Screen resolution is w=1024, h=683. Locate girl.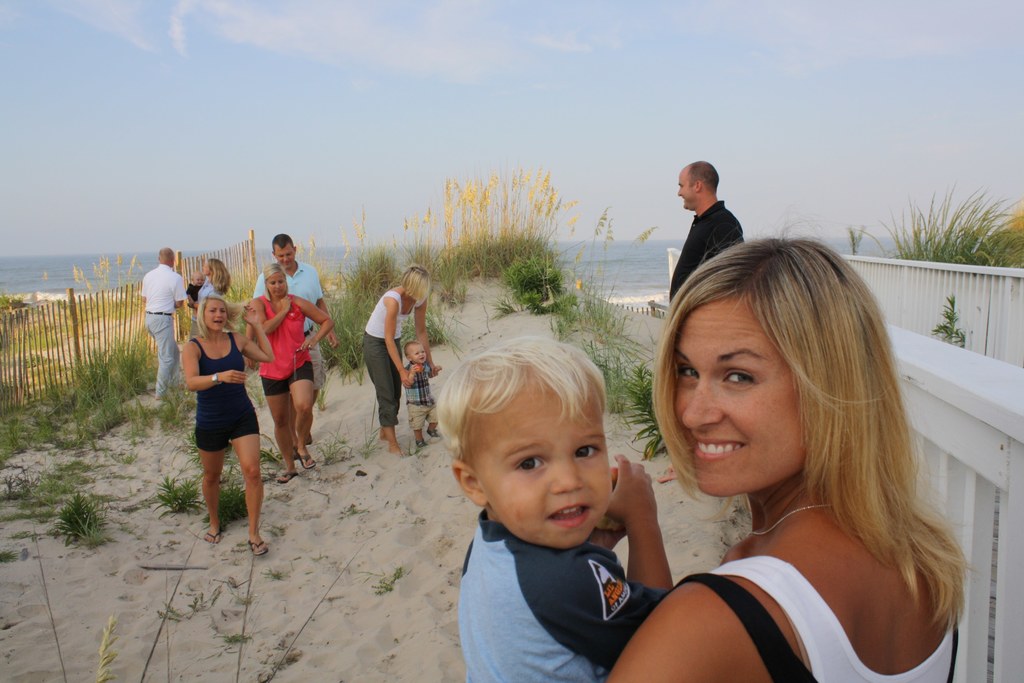
{"x1": 607, "y1": 238, "x2": 973, "y2": 682}.
